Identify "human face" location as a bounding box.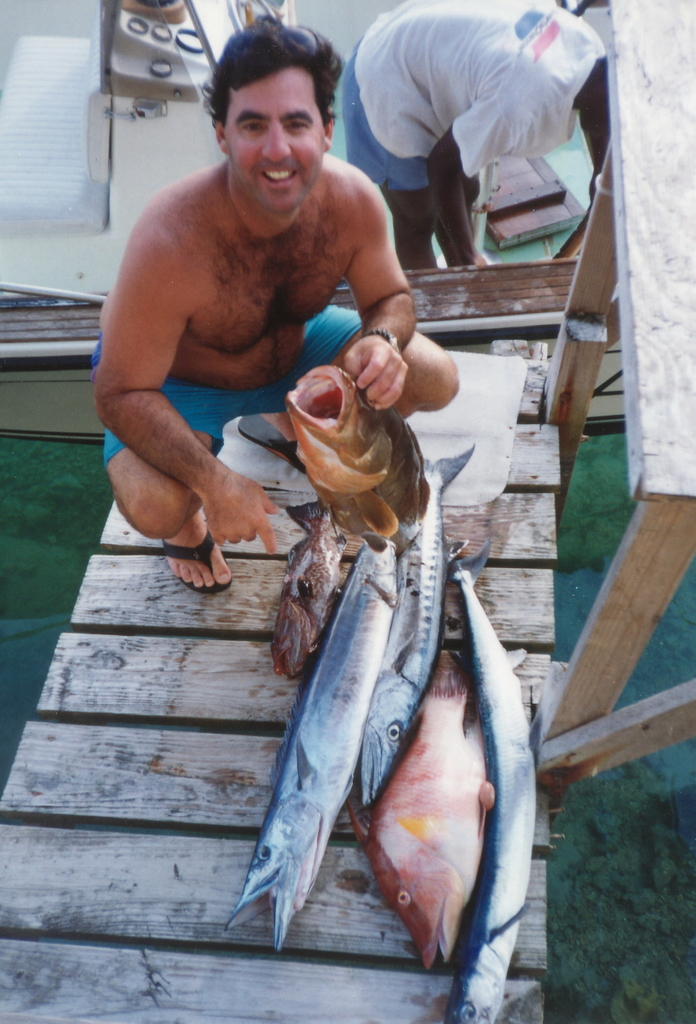
<bbox>225, 68, 326, 211</bbox>.
